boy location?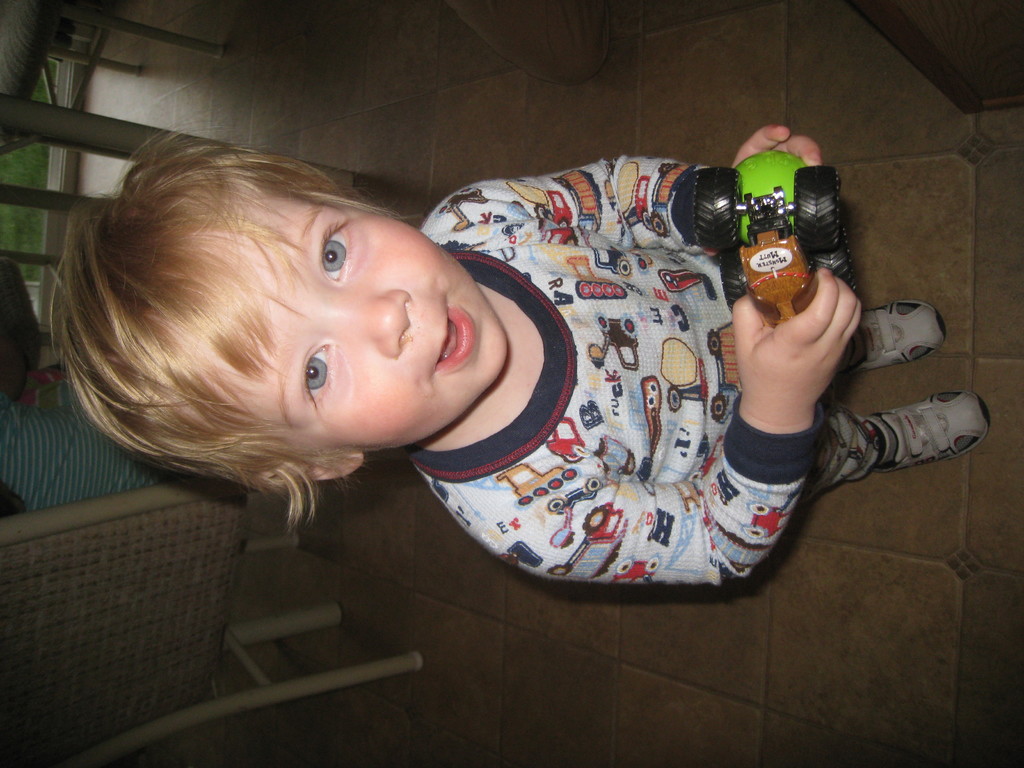
left=56, top=141, right=888, bottom=624
